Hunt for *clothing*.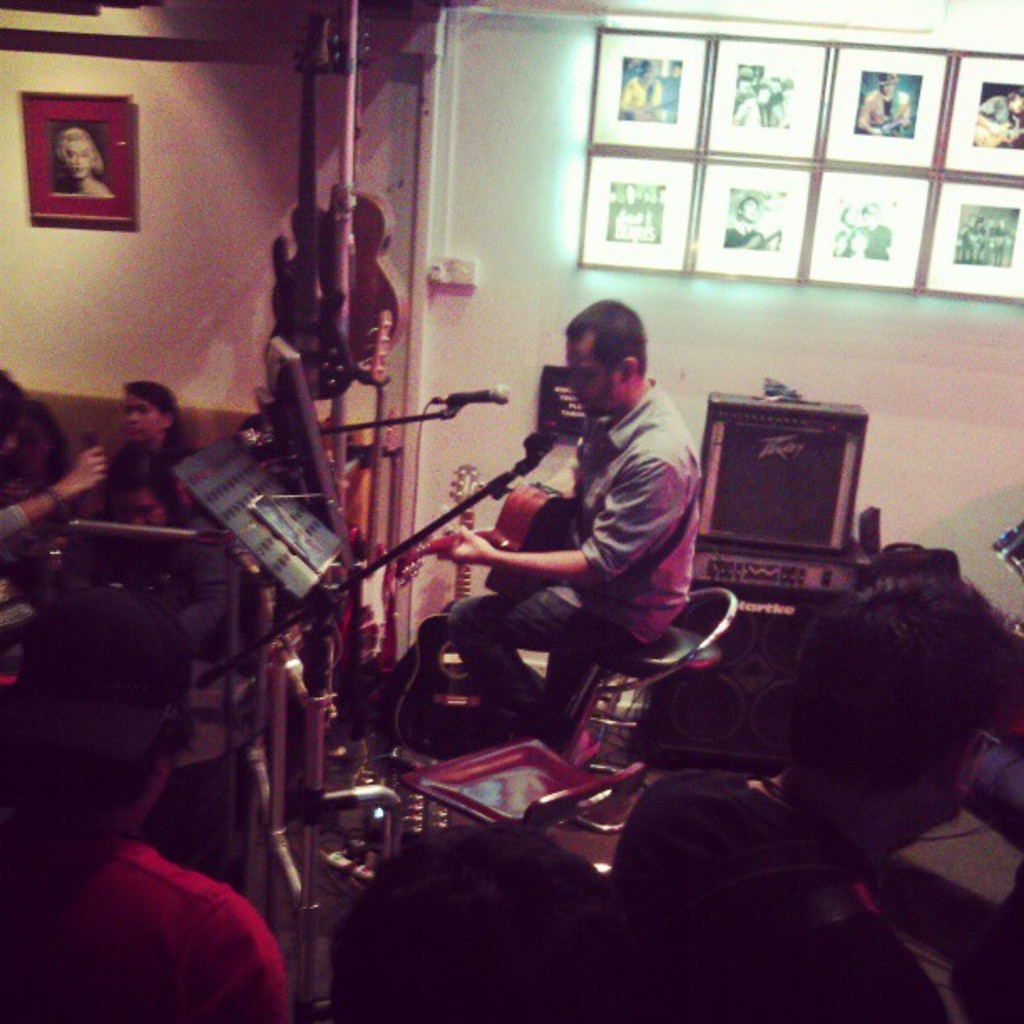
Hunted down at BBox(617, 199, 641, 238).
